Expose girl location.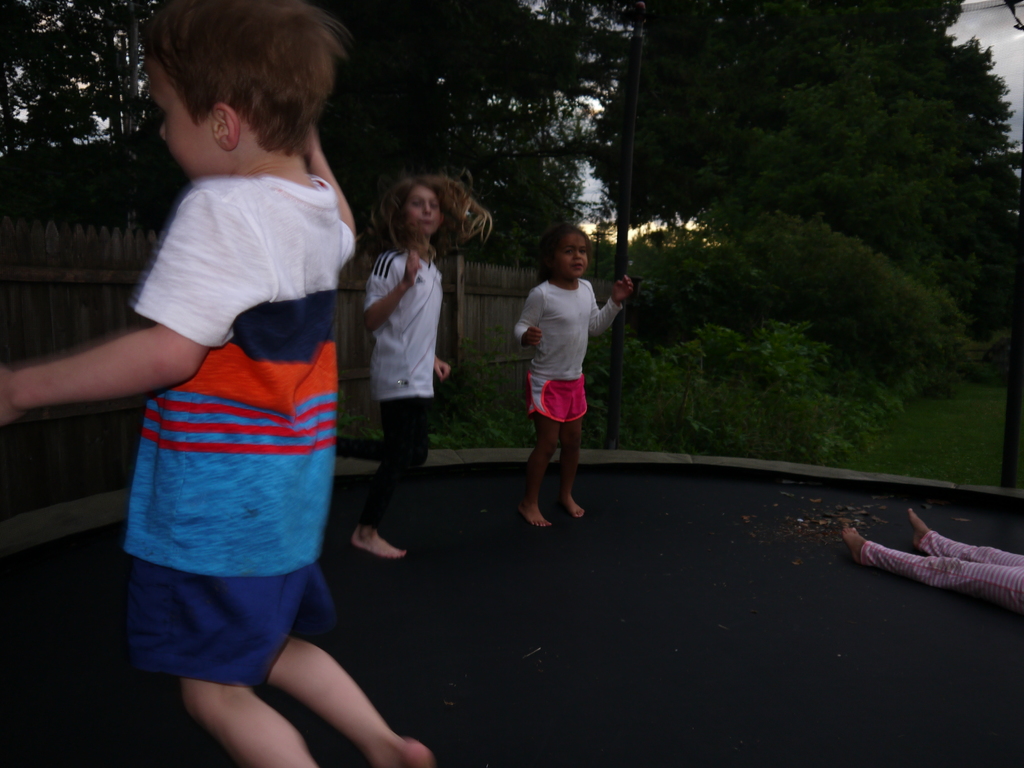
Exposed at 356,173,495,564.
